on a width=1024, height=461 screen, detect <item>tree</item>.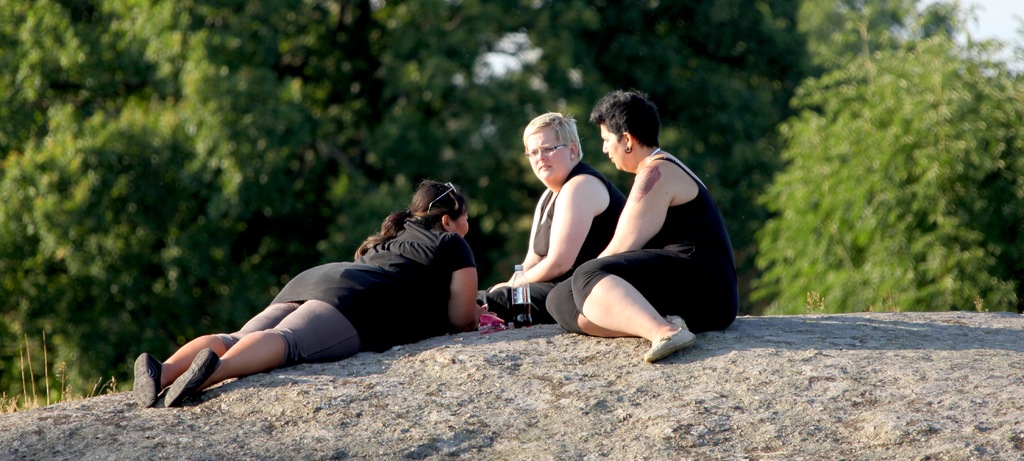
[333,0,585,319].
